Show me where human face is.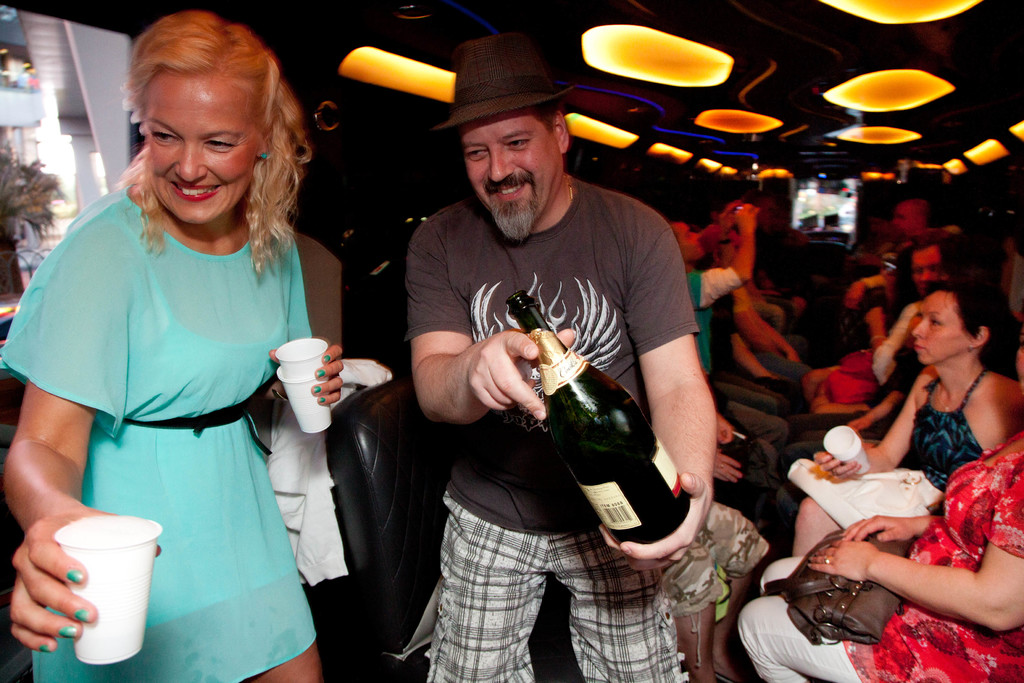
human face is at rect(893, 197, 920, 236).
